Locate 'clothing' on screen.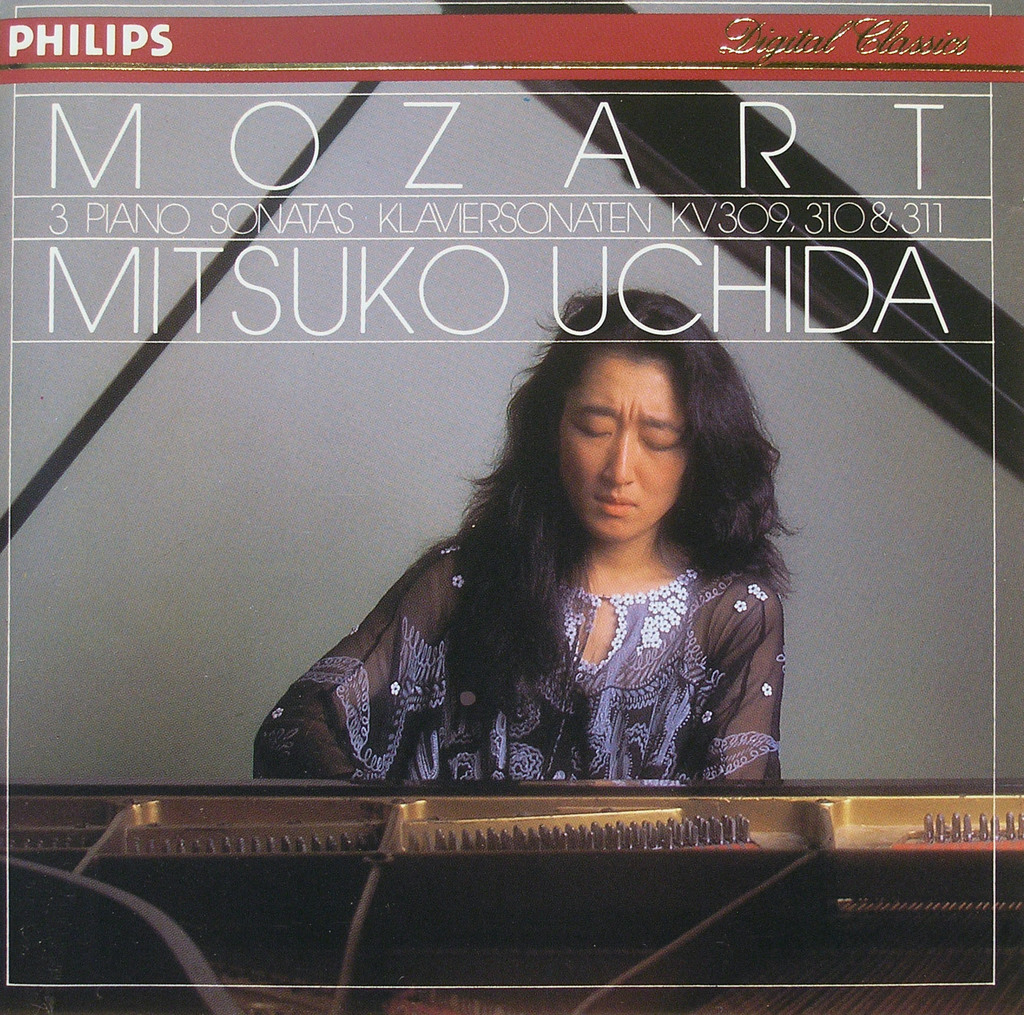
On screen at <region>252, 511, 788, 779</region>.
